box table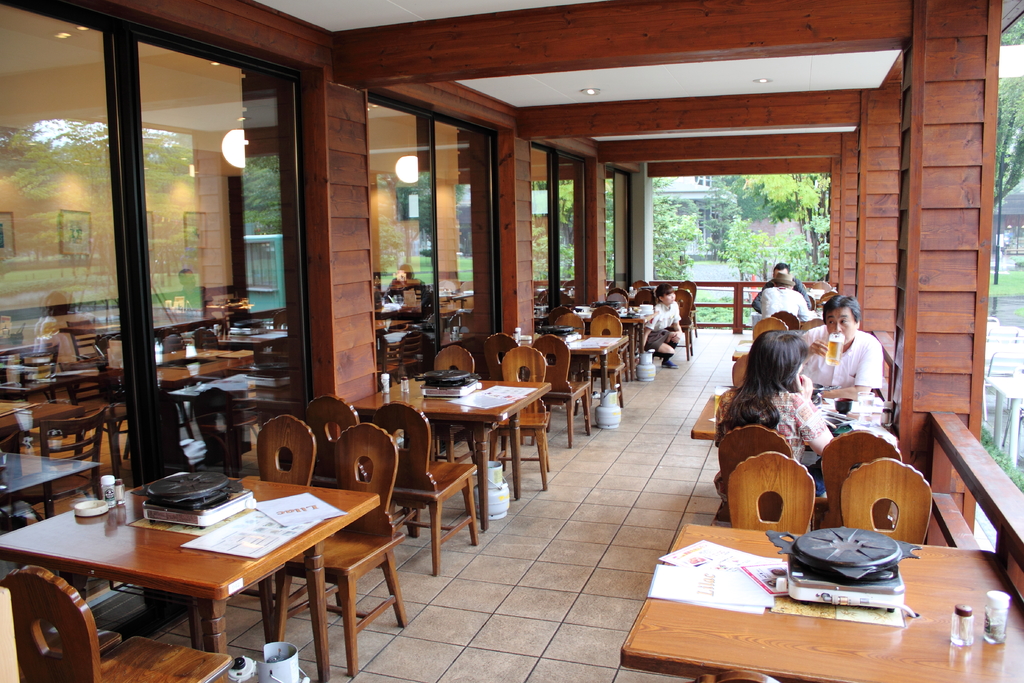
[529,333,634,407]
